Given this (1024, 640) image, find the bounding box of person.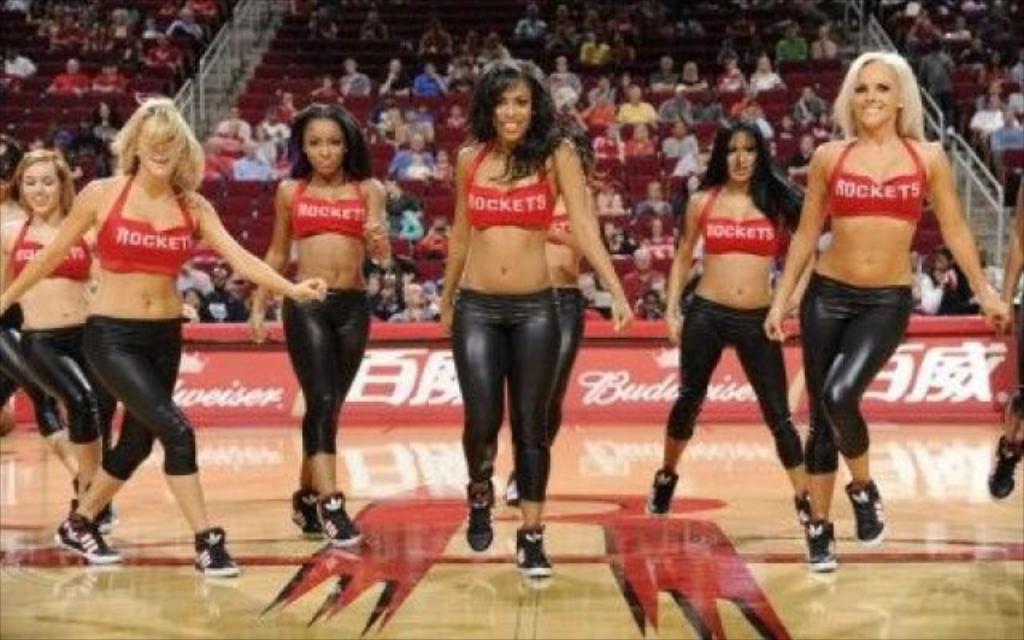
l=240, t=98, r=405, b=542.
